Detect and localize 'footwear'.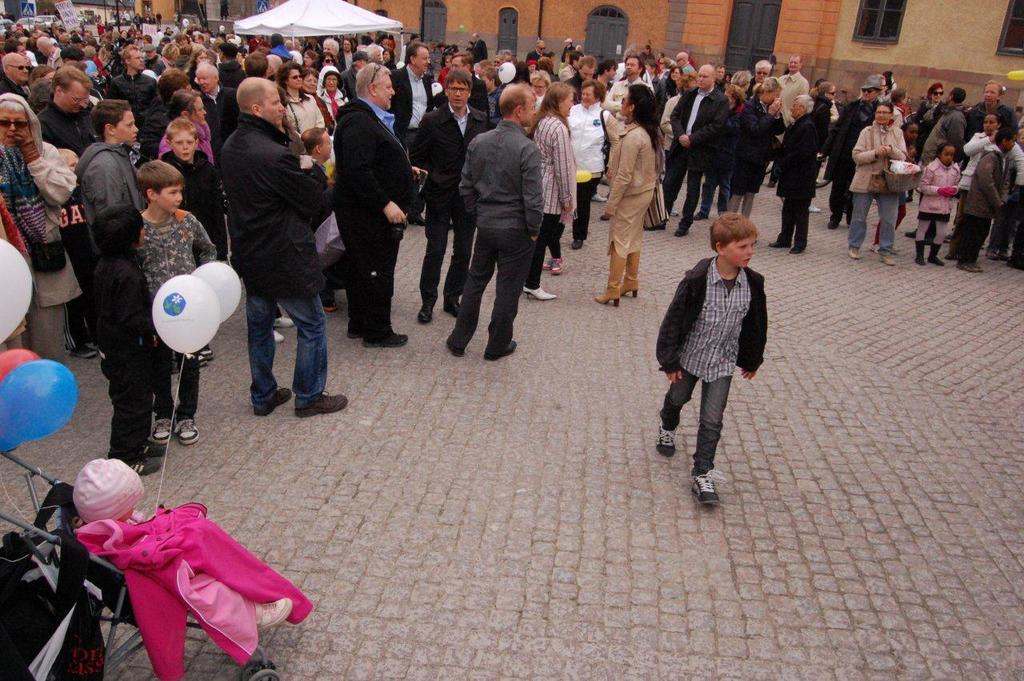
Localized at pyautogui.locateOnScreen(490, 337, 529, 366).
